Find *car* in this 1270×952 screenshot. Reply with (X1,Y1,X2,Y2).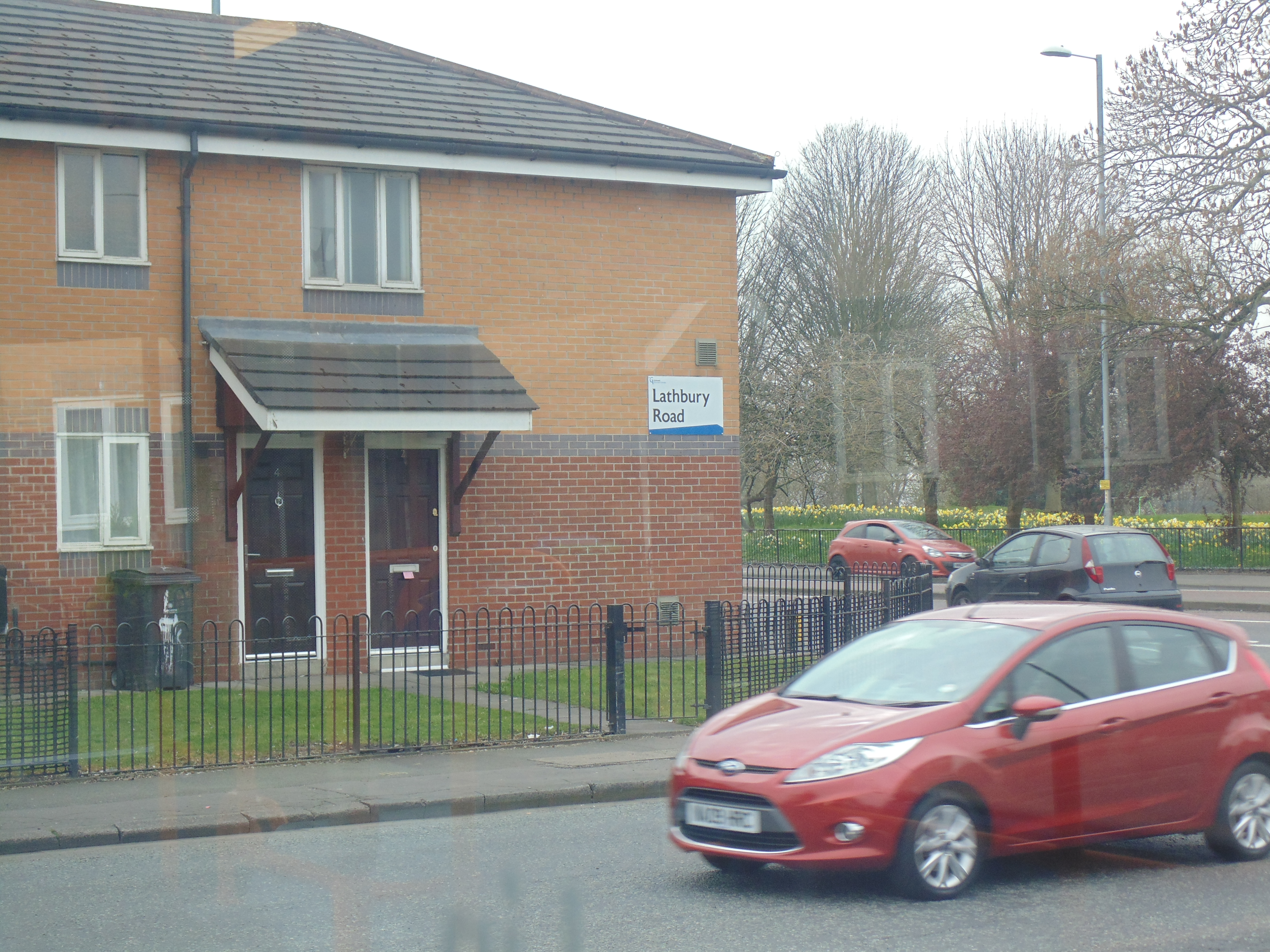
(202,127,239,144).
